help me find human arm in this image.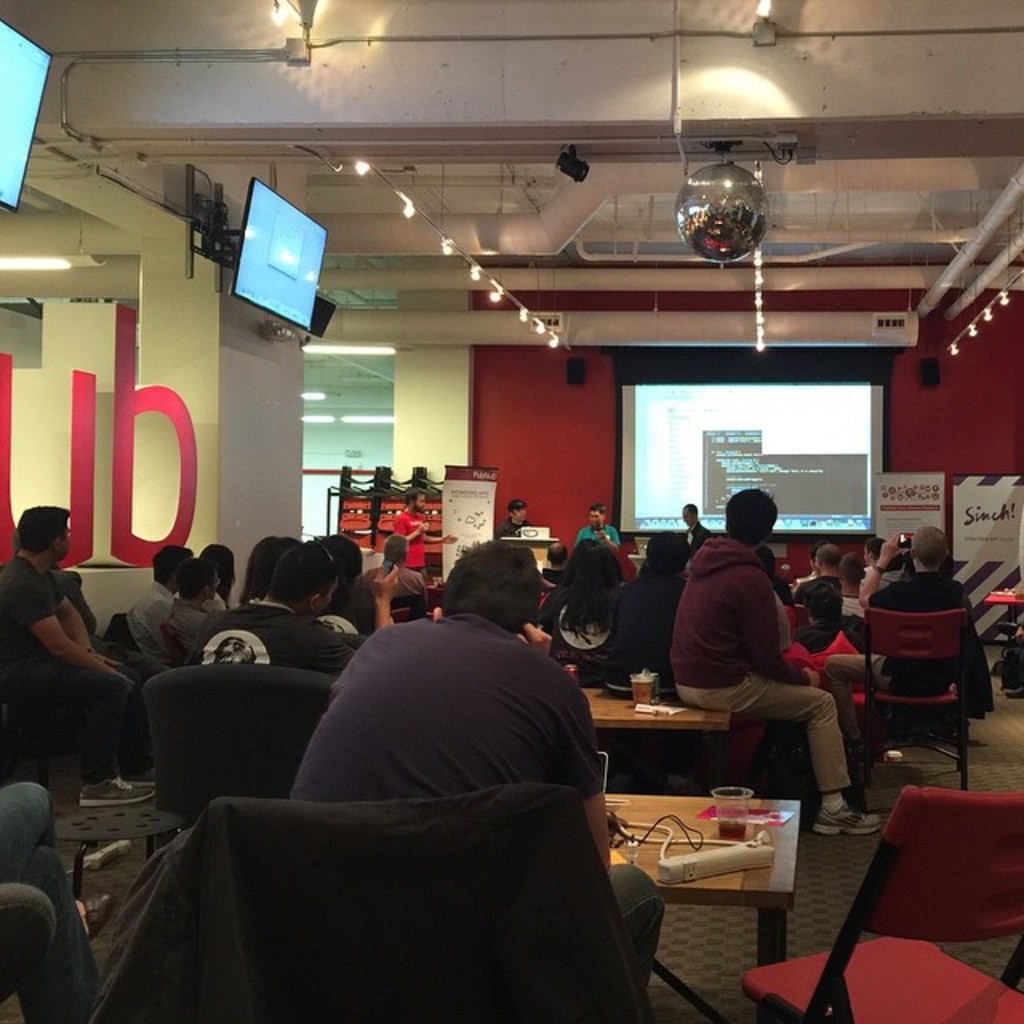
Found it: bbox(13, 589, 109, 750).
